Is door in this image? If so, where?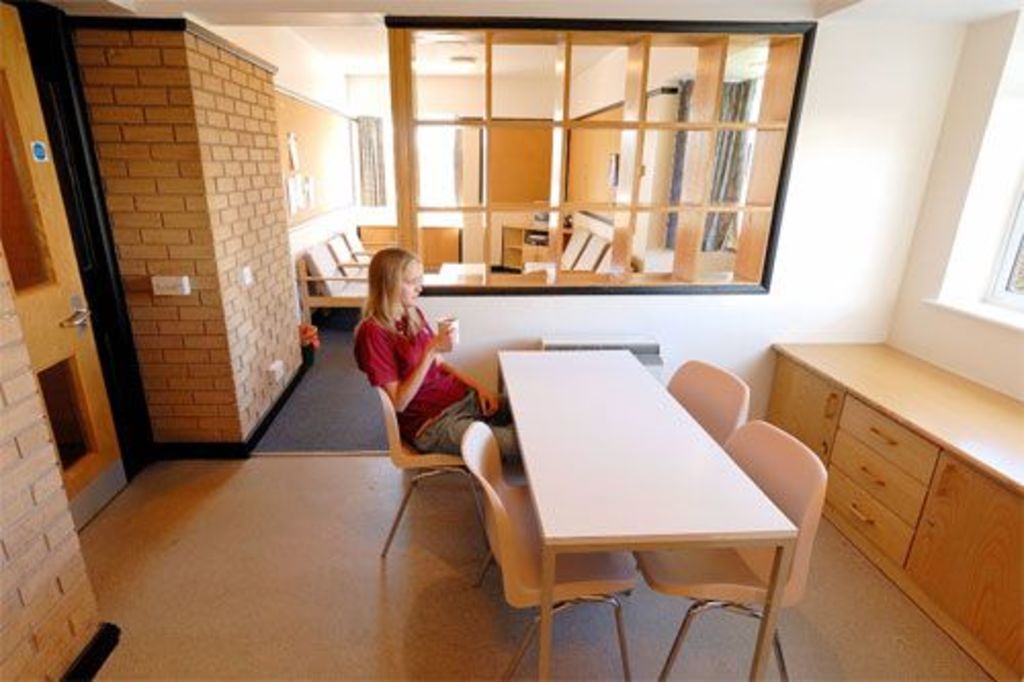
Yes, at region(567, 109, 618, 231).
